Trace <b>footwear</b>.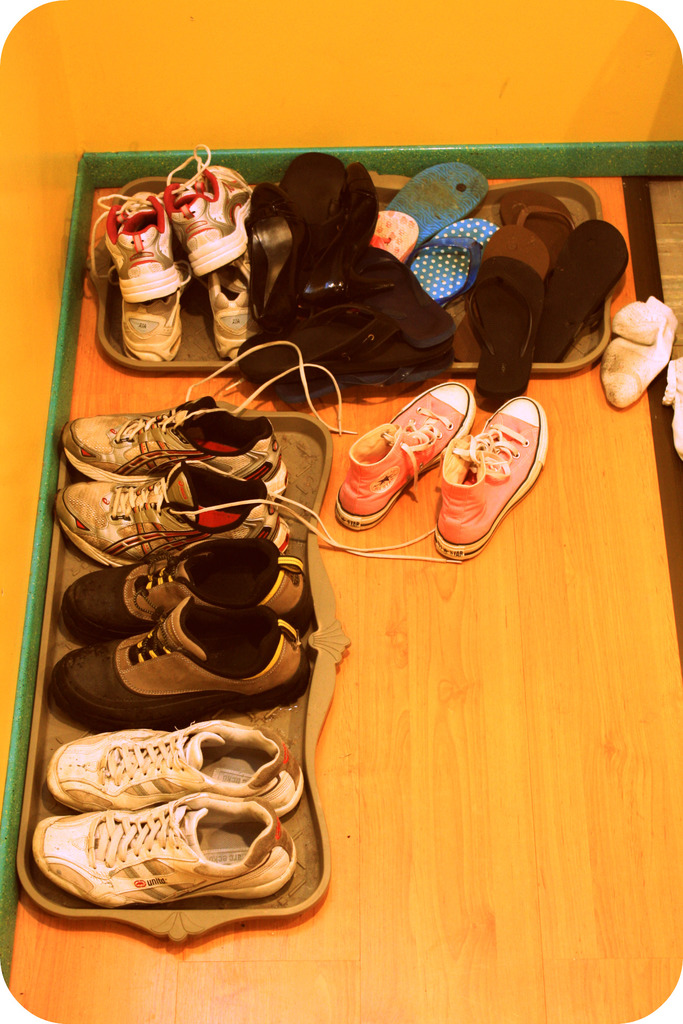
Traced to rect(52, 535, 311, 646).
